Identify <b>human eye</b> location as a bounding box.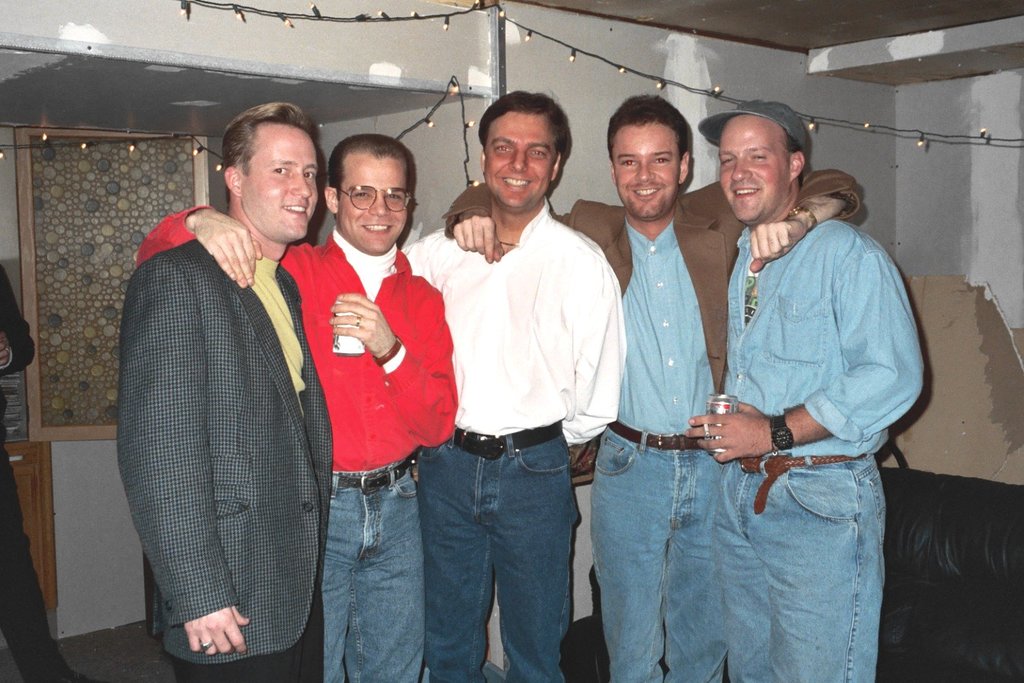
<region>750, 150, 767, 165</region>.
